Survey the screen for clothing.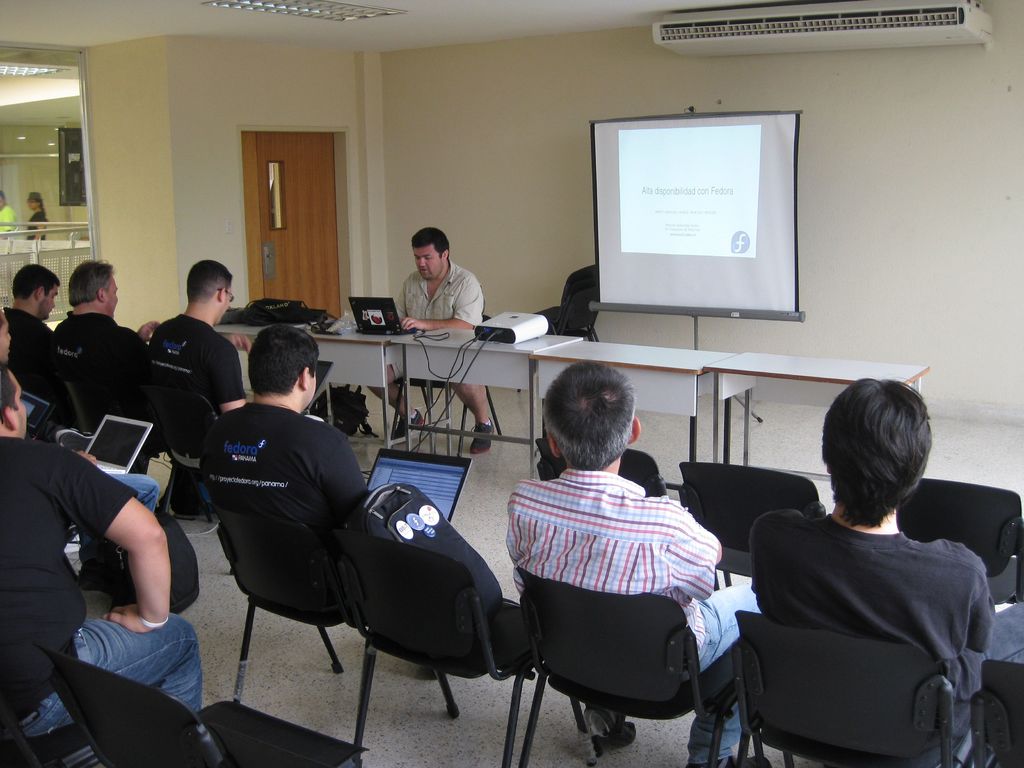
Survey found: x1=186, y1=403, x2=367, y2=523.
